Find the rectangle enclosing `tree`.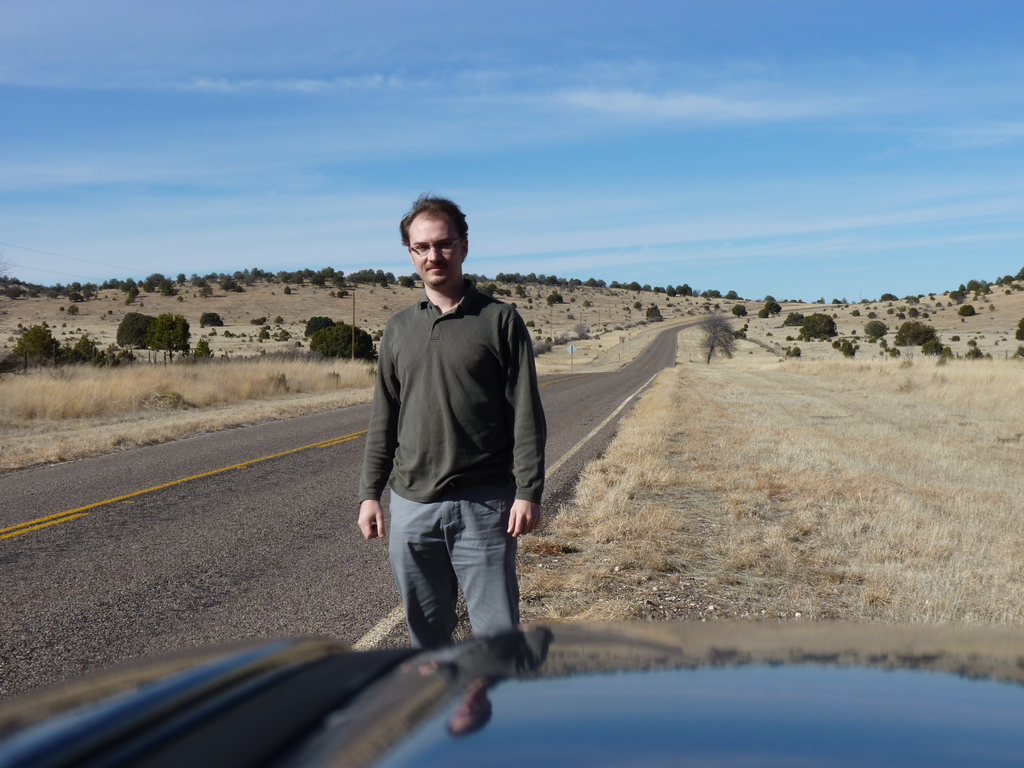
[x1=948, y1=289, x2=966, y2=301].
